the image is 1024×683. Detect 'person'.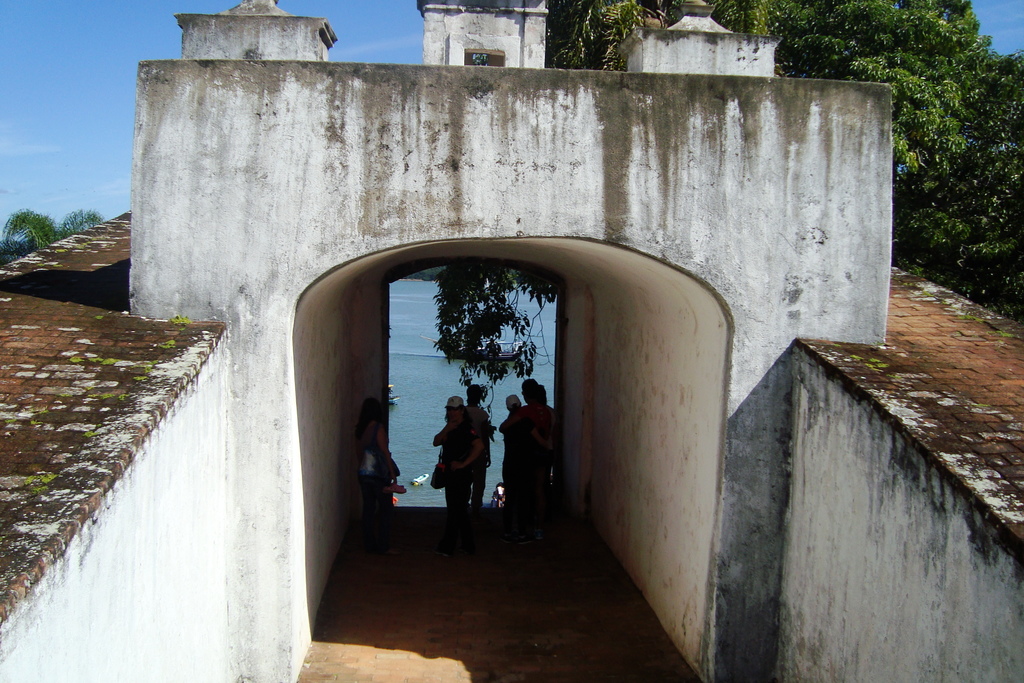
Detection: 493/477/510/509.
